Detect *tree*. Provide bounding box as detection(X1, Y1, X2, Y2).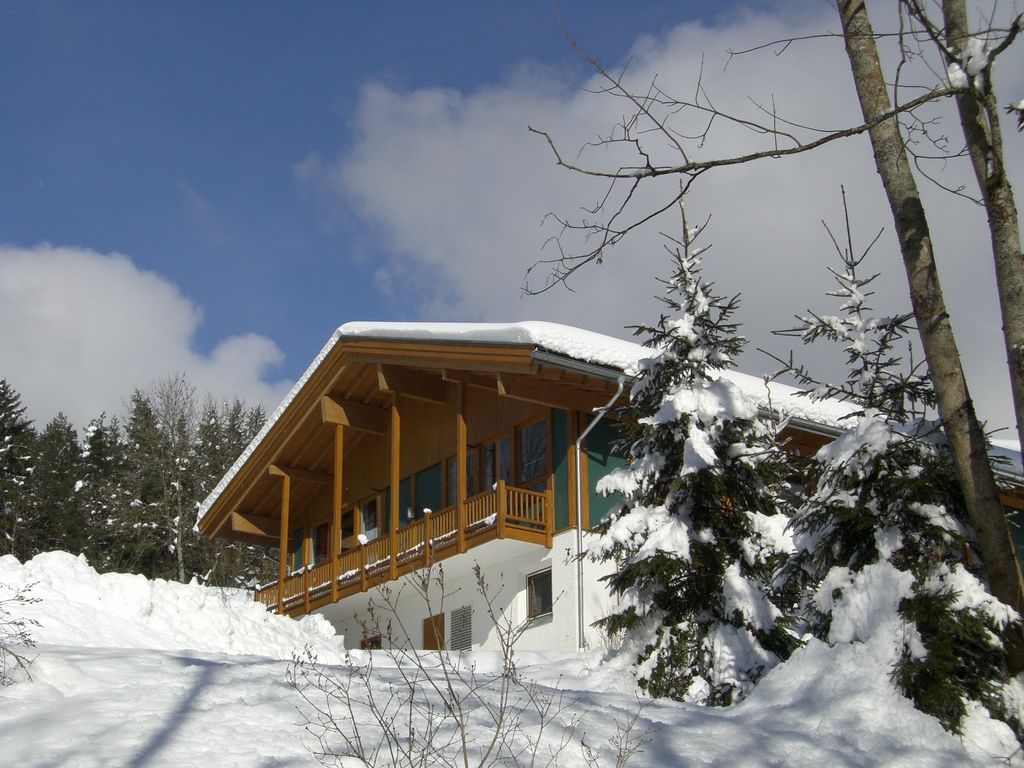
detection(556, 173, 842, 717).
